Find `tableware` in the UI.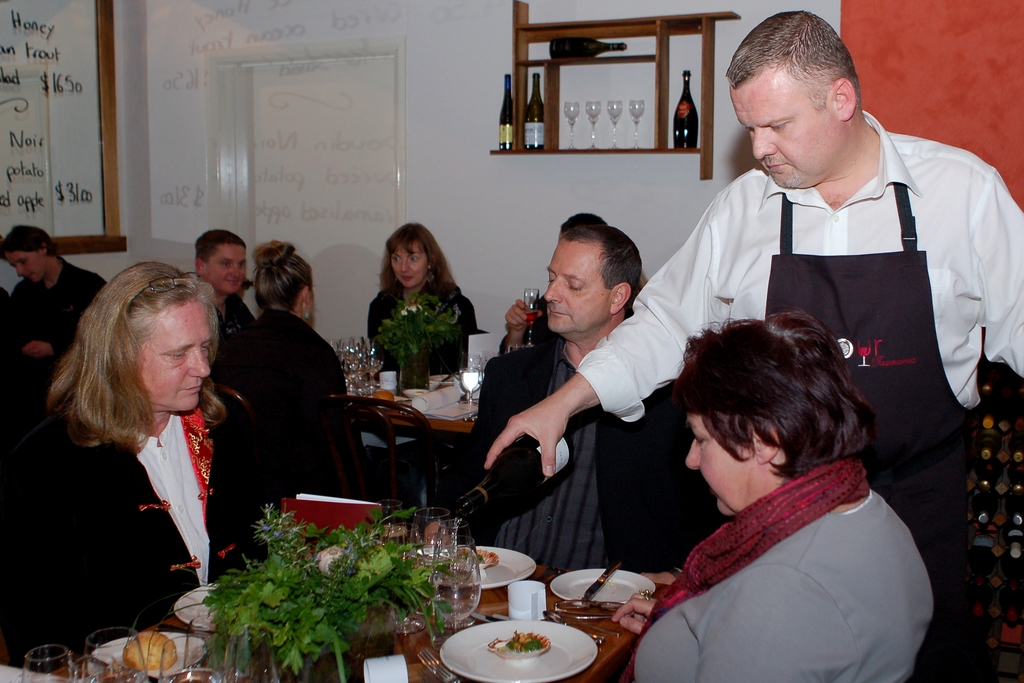
UI element at x1=547 y1=558 x2=657 y2=604.
